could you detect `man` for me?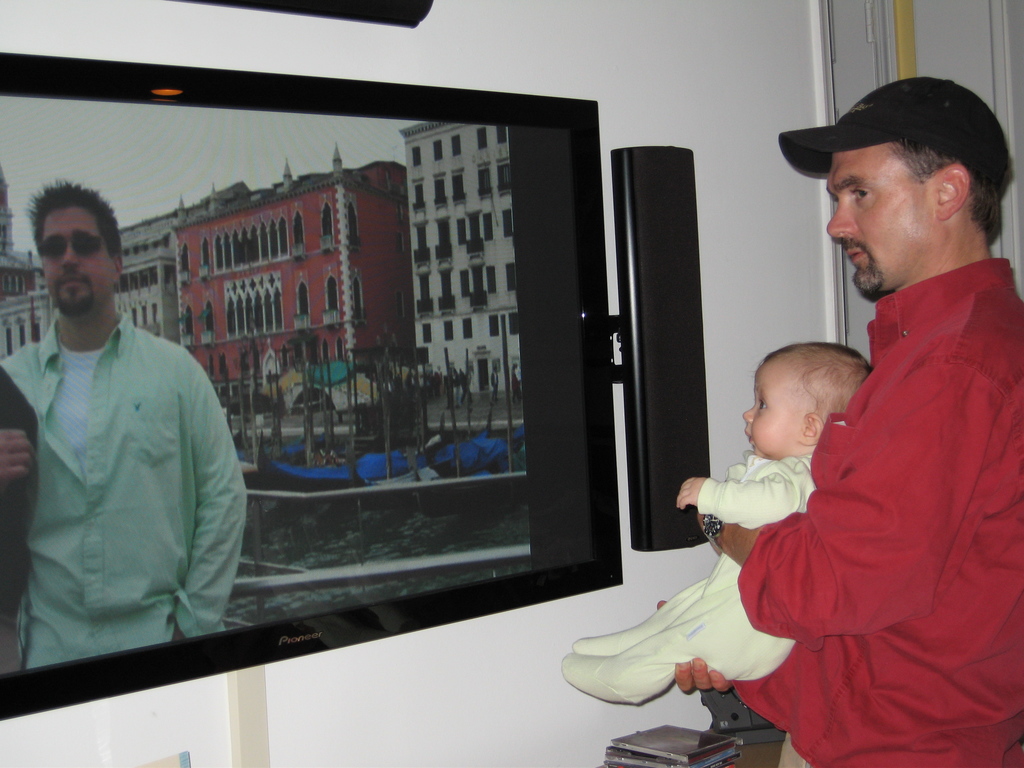
Detection result: [x1=653, y1=71, x2=1023, y2=764].
